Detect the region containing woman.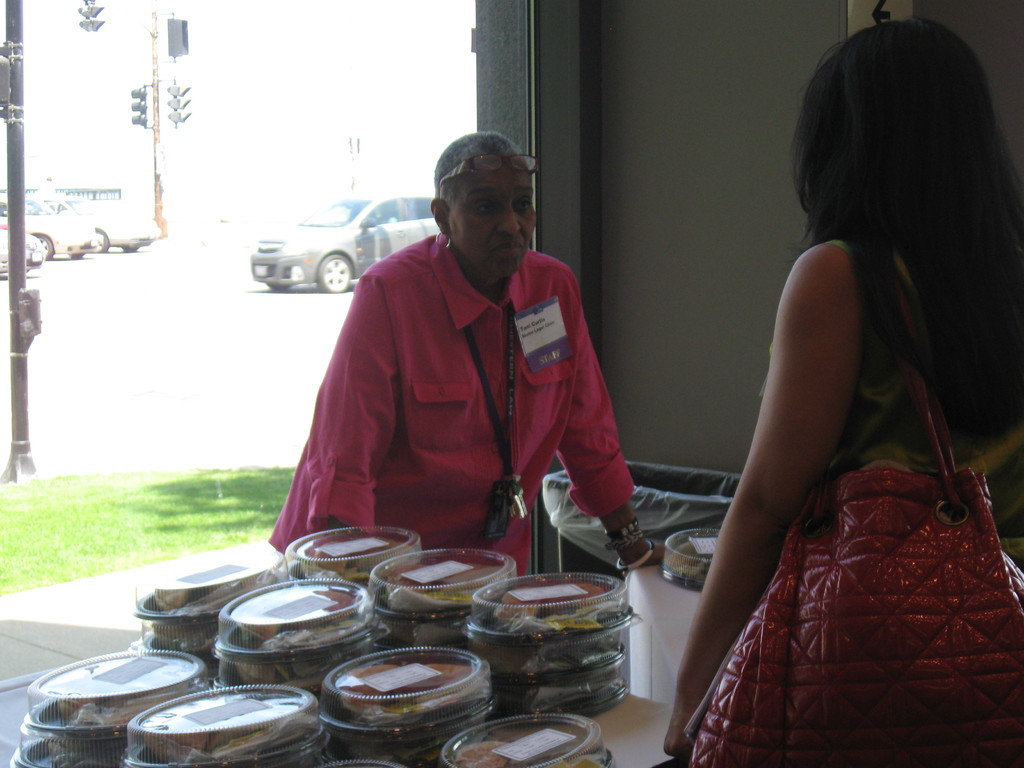
x1=668 y1=0 x2=1017 y2=766.
